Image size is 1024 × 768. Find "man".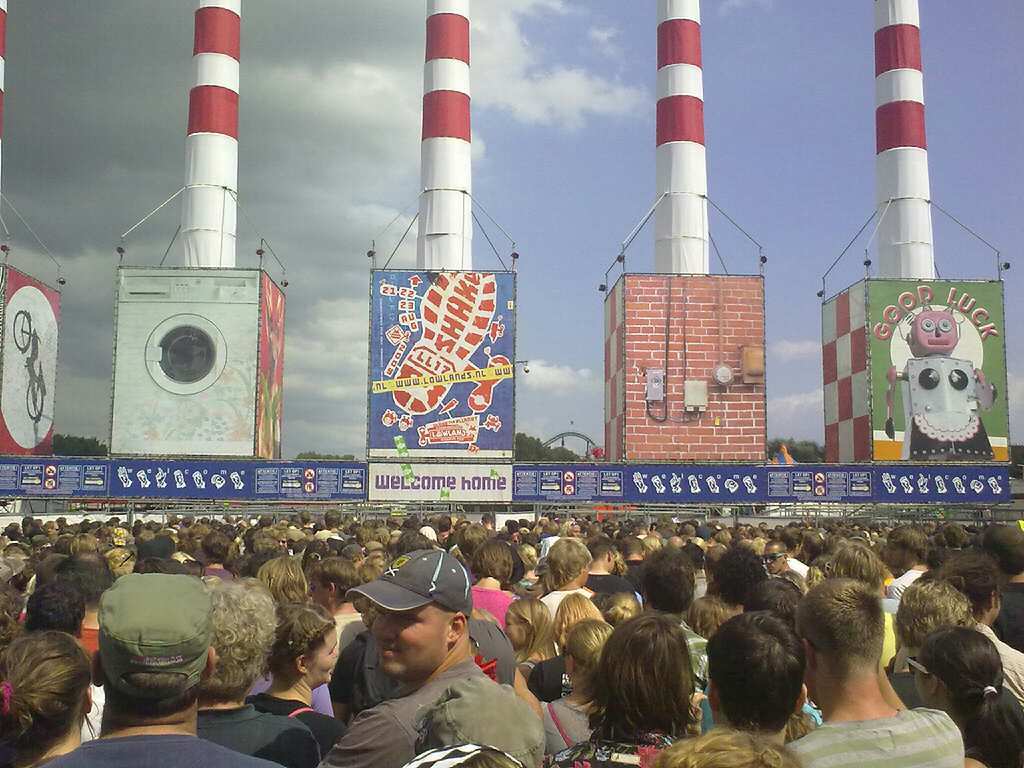
539/536/594/620.
